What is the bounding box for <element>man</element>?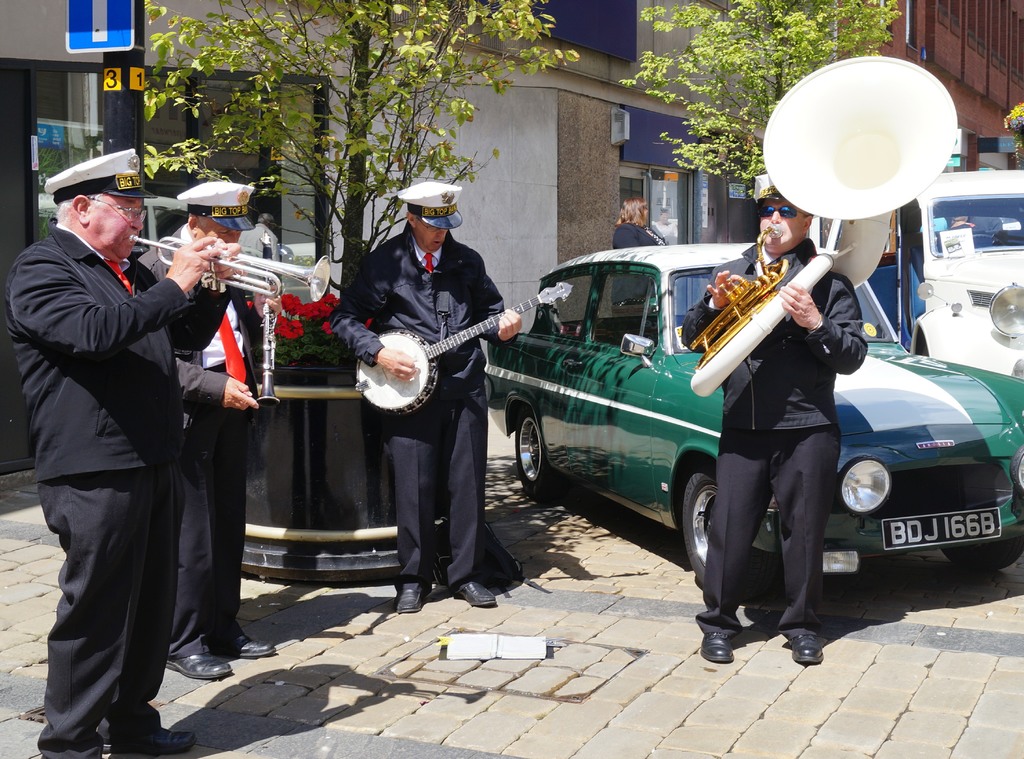
crop(682, 172, 871, 668).
